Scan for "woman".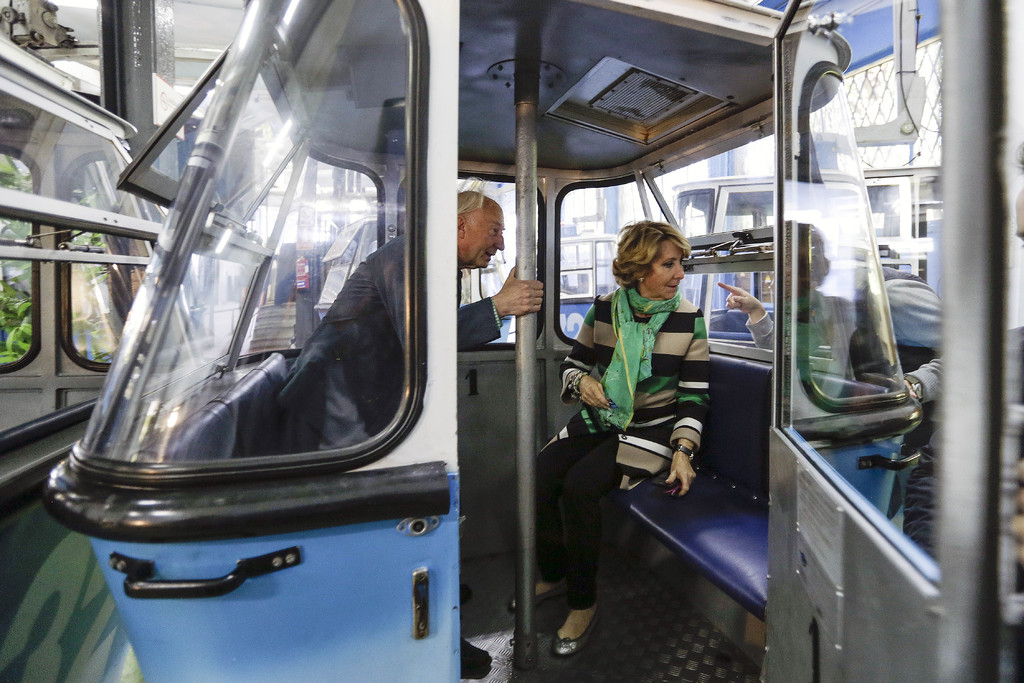
Scan result: region(527, 218, 721, 655).
